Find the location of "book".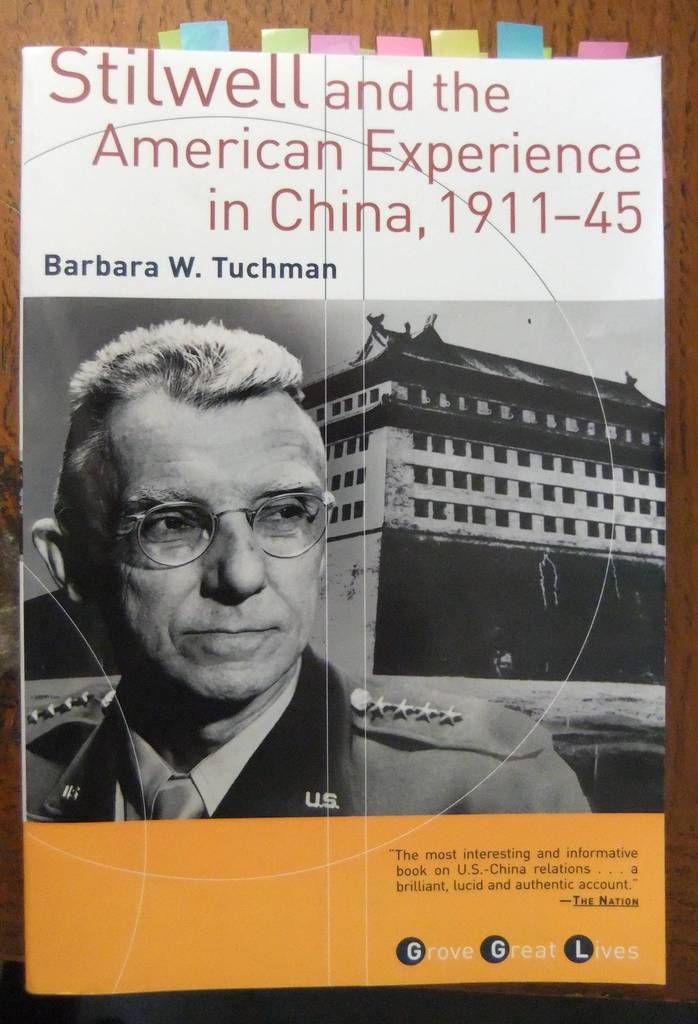
Location: pyautogui.locateOnScreen(34, 103, 683, 987).
